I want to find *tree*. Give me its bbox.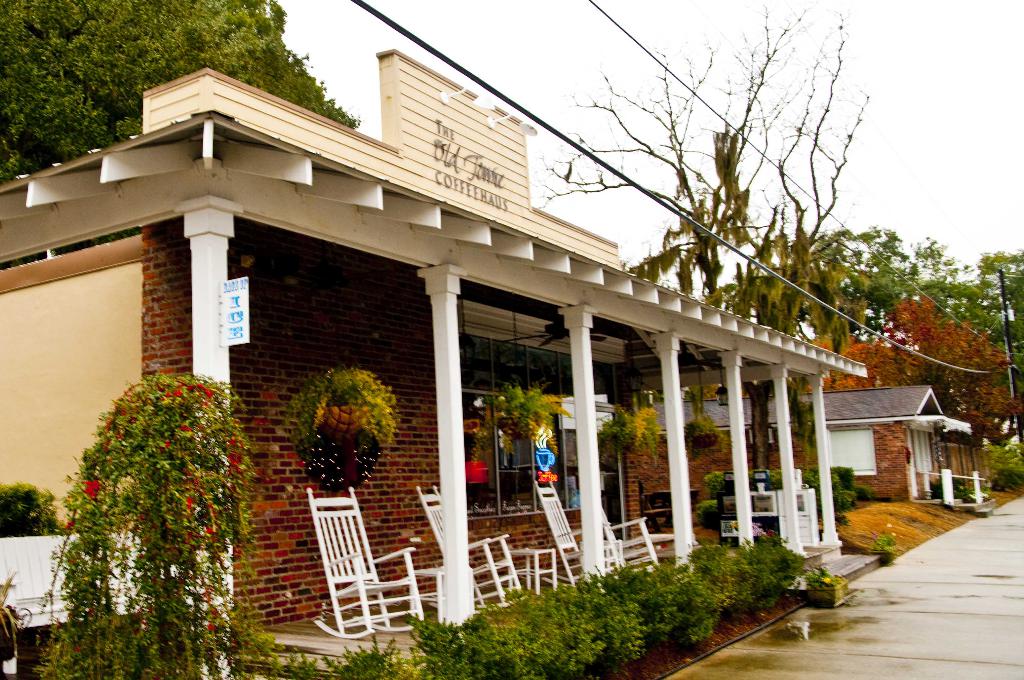
[x1=551, y1=0, x2=871, y2=344].
